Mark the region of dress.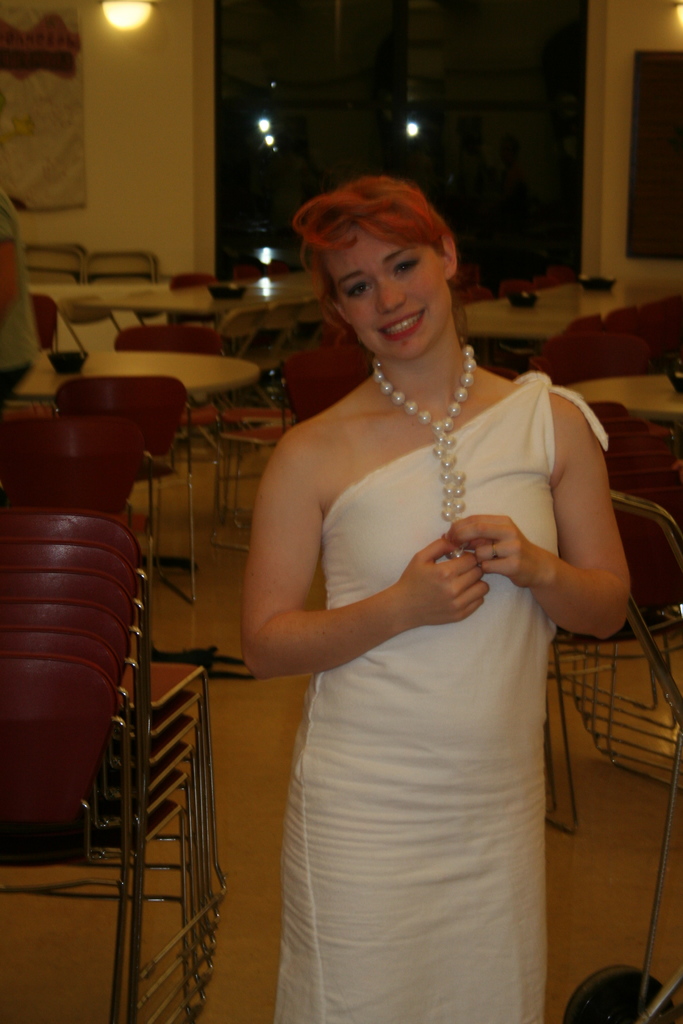
Region: select_region(261, 369, 609, 1023).
